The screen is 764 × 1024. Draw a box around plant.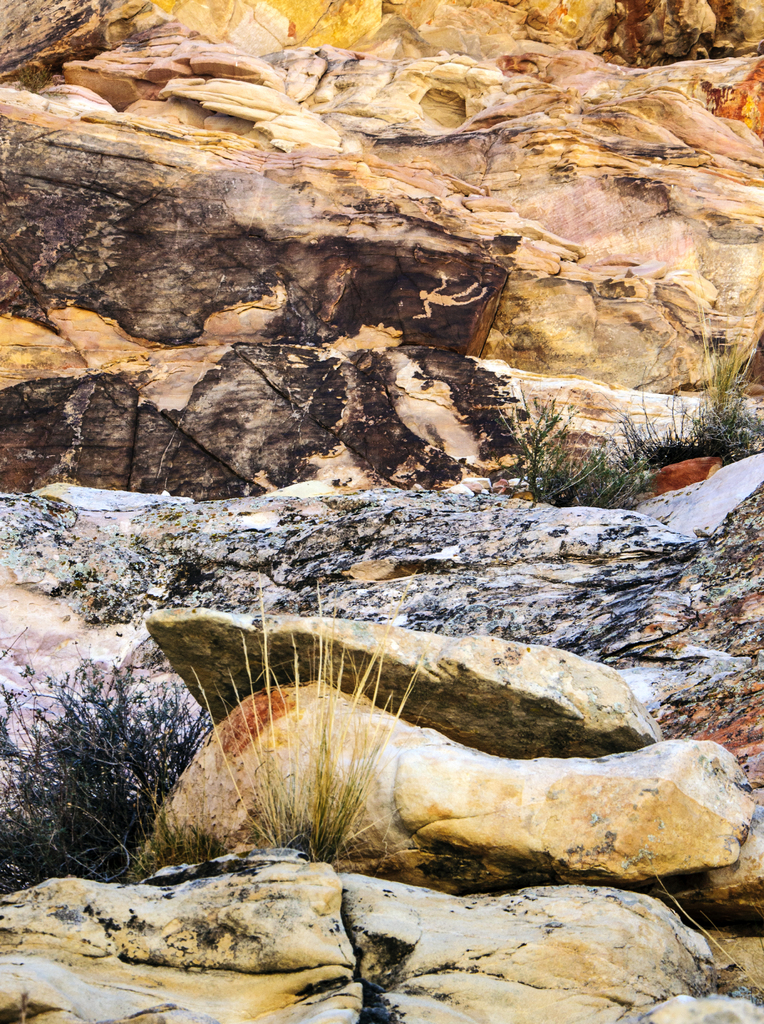
bbox=(658, 328, 763, 463).
